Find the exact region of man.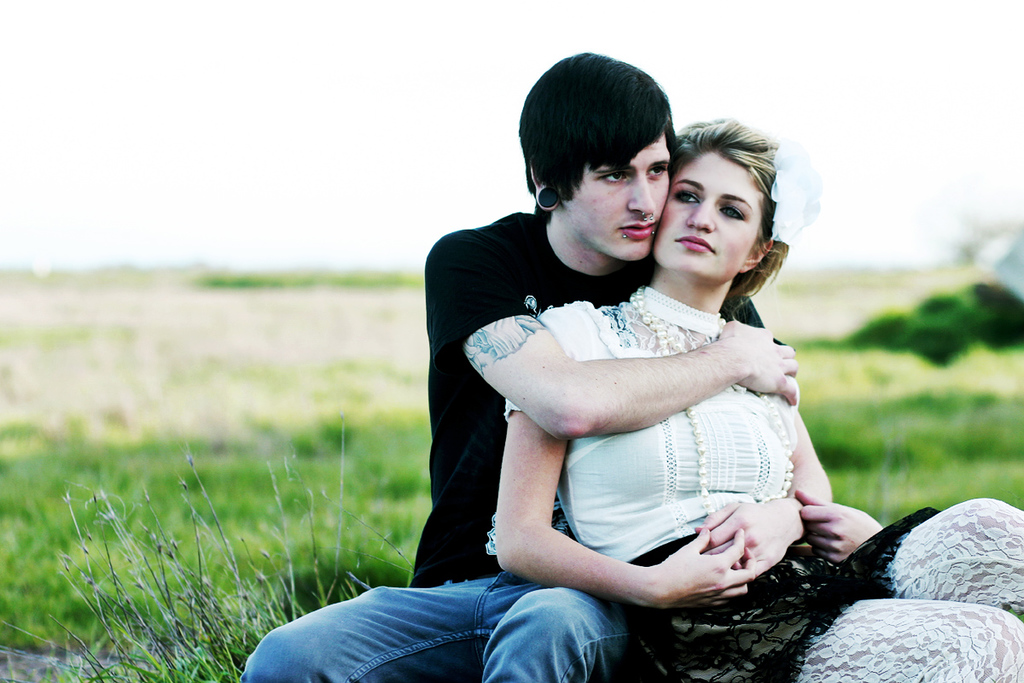
Exact region: 420 180 877 649.
